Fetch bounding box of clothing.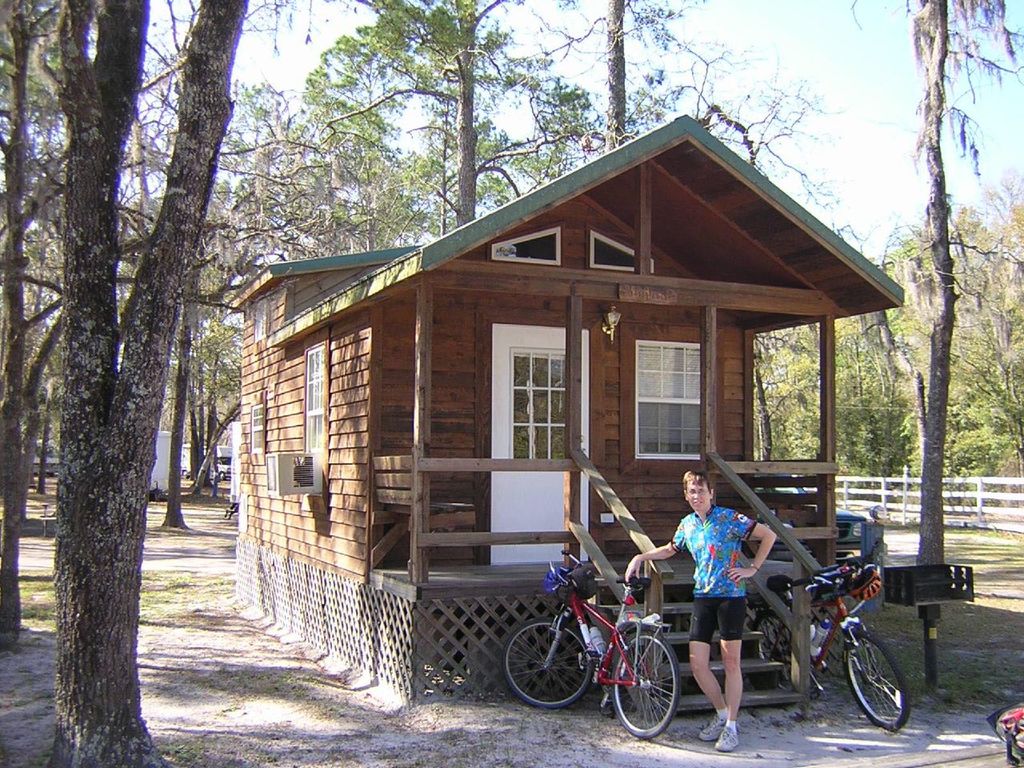
Bbox: left=678, top=506, right=766, bottom=626.
